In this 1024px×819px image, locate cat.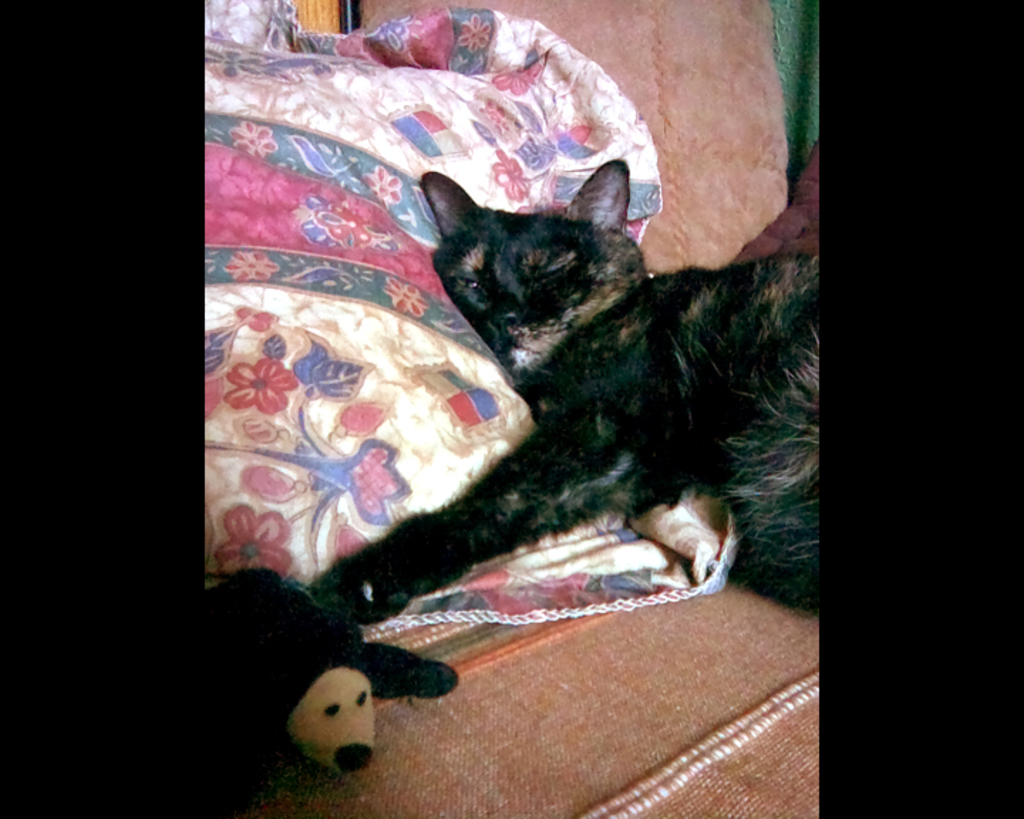
Bounding box: <region>302, 158, 822, 628</region>.
